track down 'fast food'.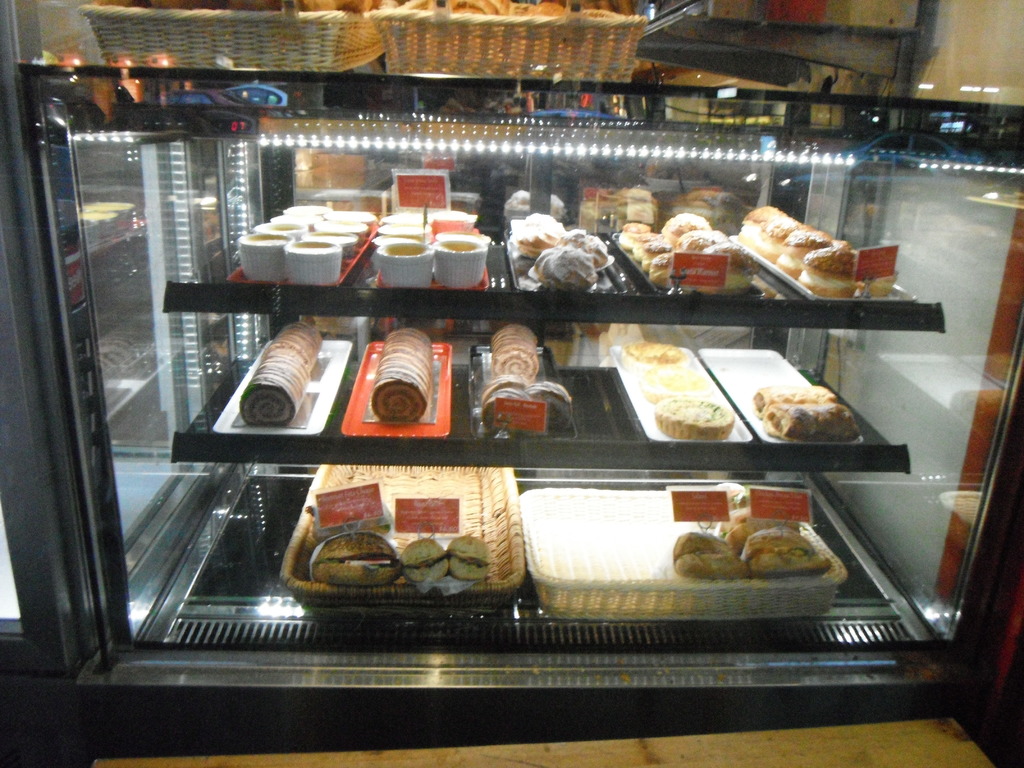
Tracked to left=560, top=224, right=620, bottom=268.
